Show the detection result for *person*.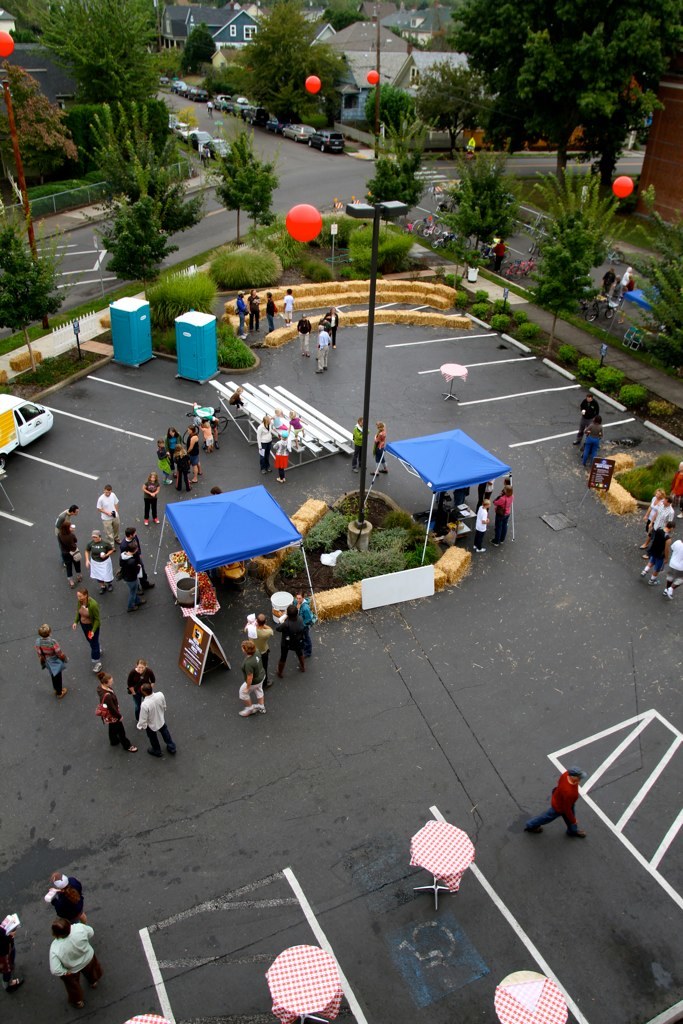
(left=51, top=504, right=81, bottom=534).
